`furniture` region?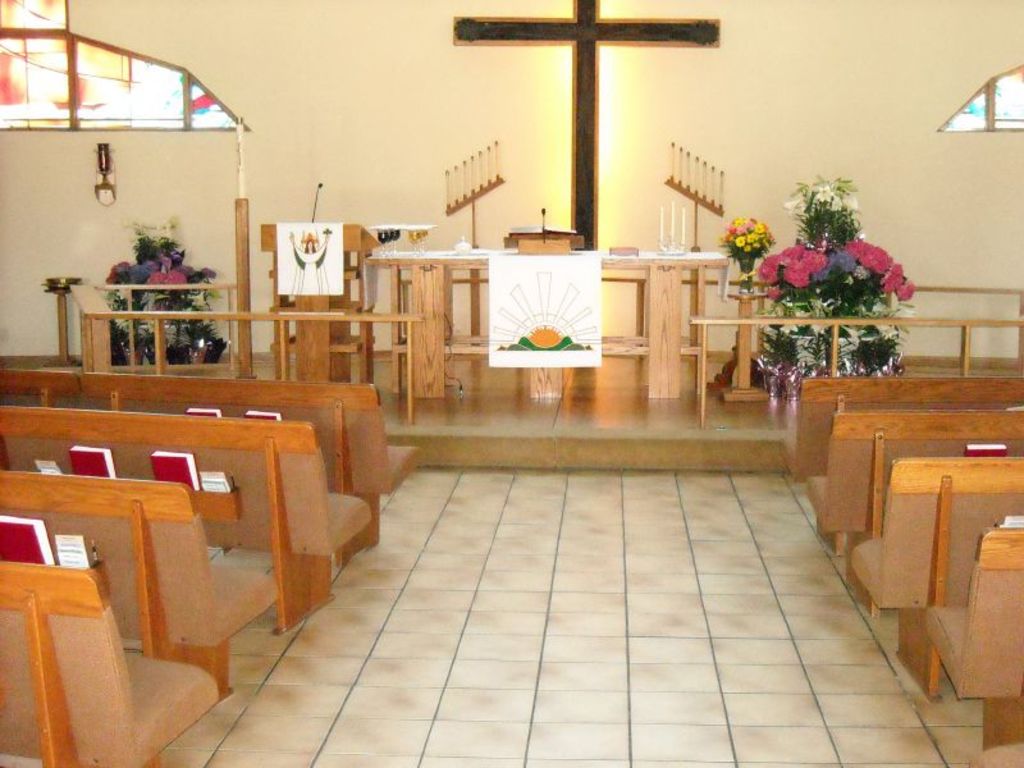
(805,412,1023,618)
